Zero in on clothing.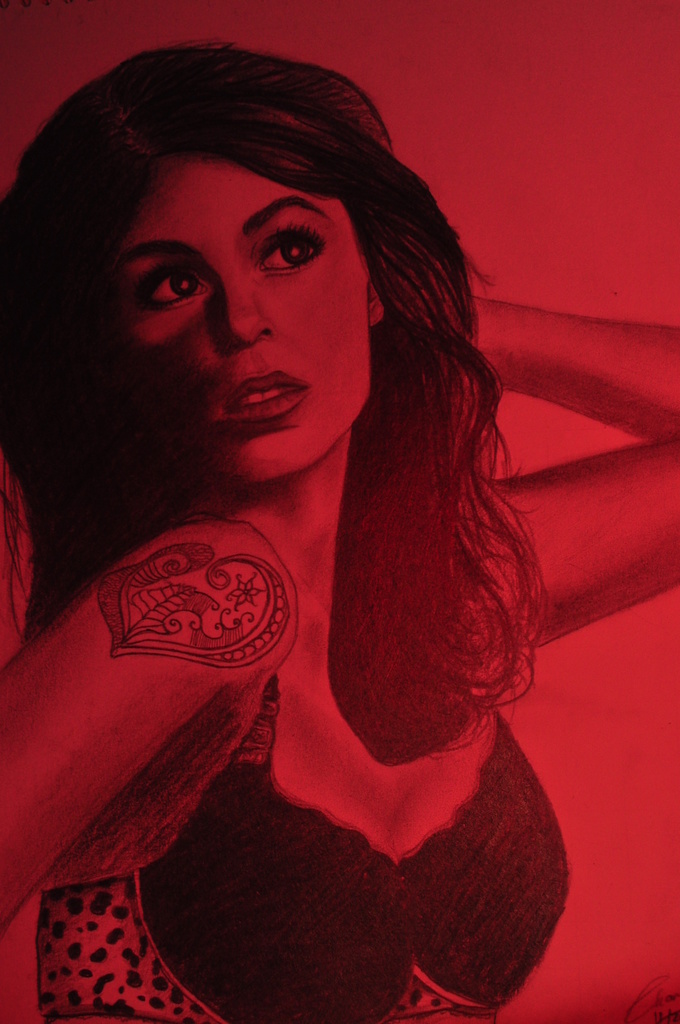
Zeroed in: bbox=(119, 666, 619, 1011).
